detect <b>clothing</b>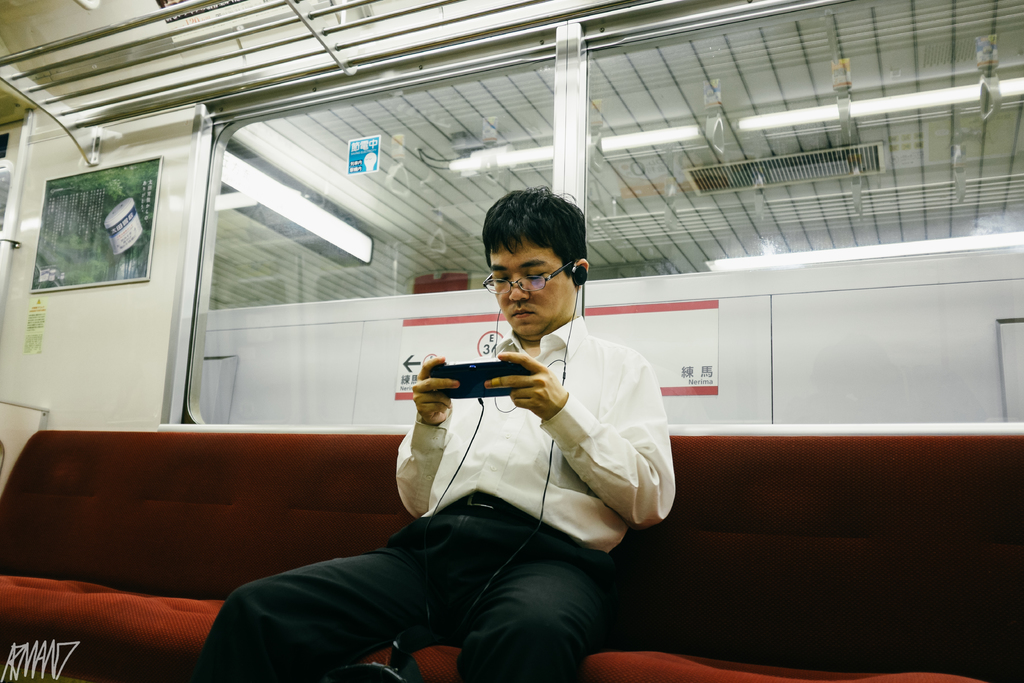
[left=243, top=324, right=663, bottom=650]
